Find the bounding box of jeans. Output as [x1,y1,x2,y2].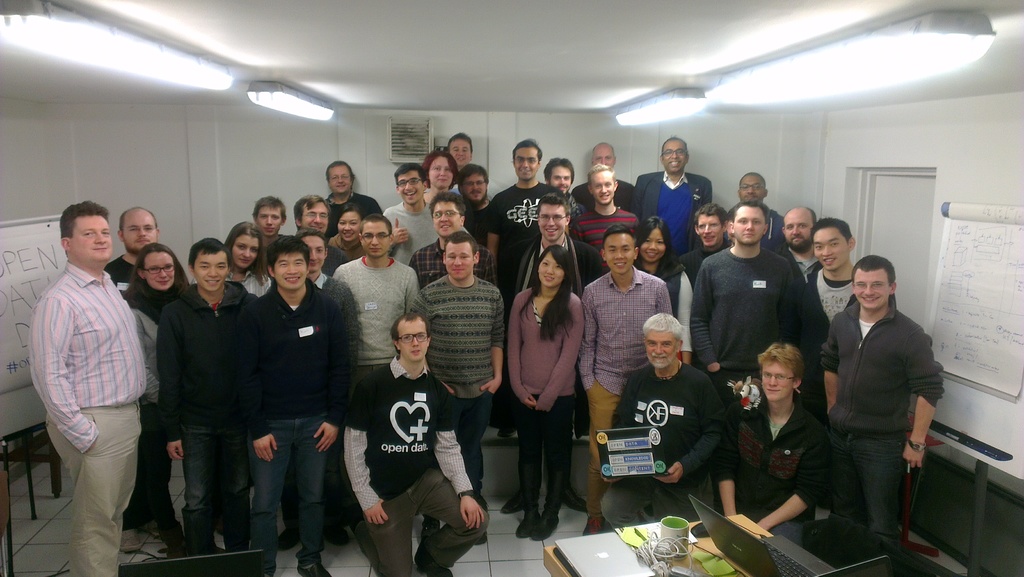
[508,399,577,519].
